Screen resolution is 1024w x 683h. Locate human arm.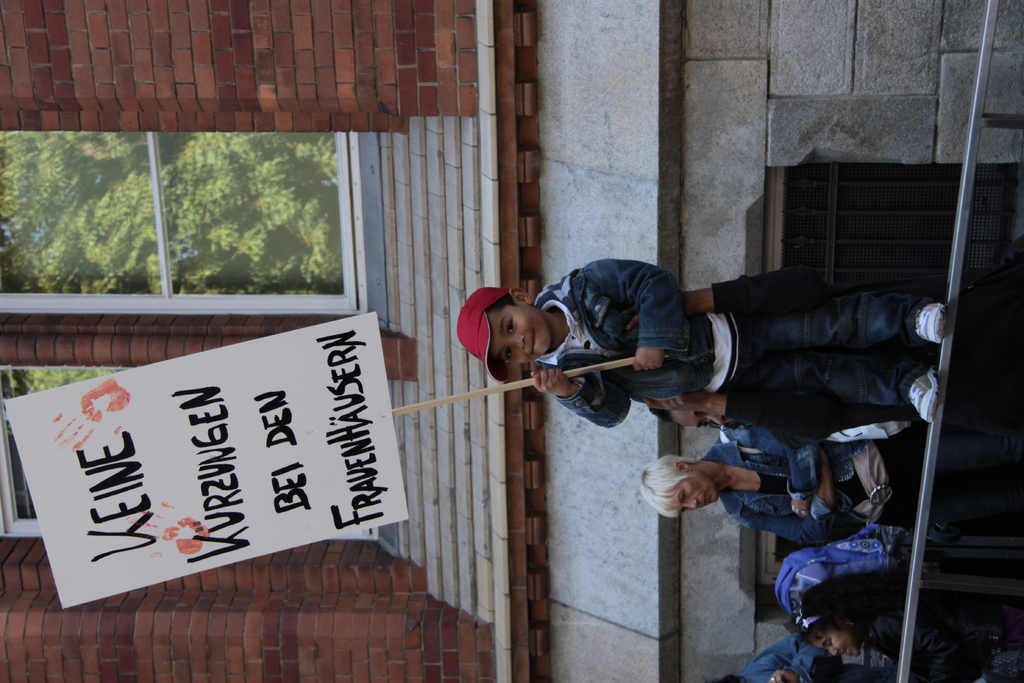
[580, 258, 695, 374].
